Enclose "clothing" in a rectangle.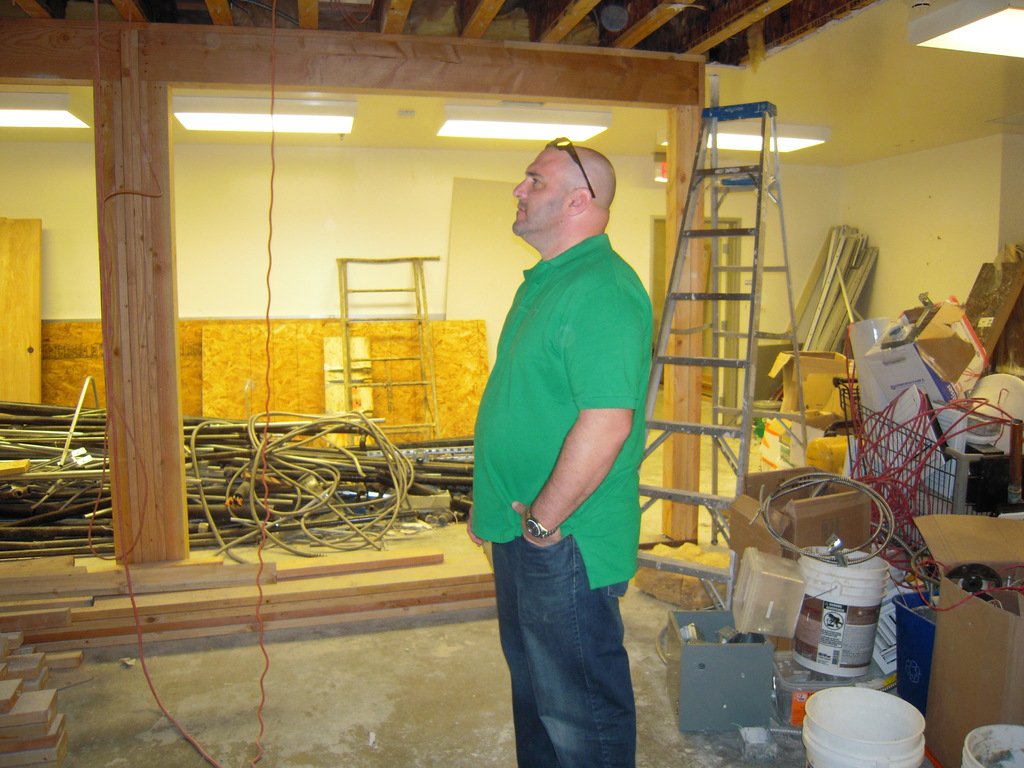
Rect(471, 232, 653, 761).
